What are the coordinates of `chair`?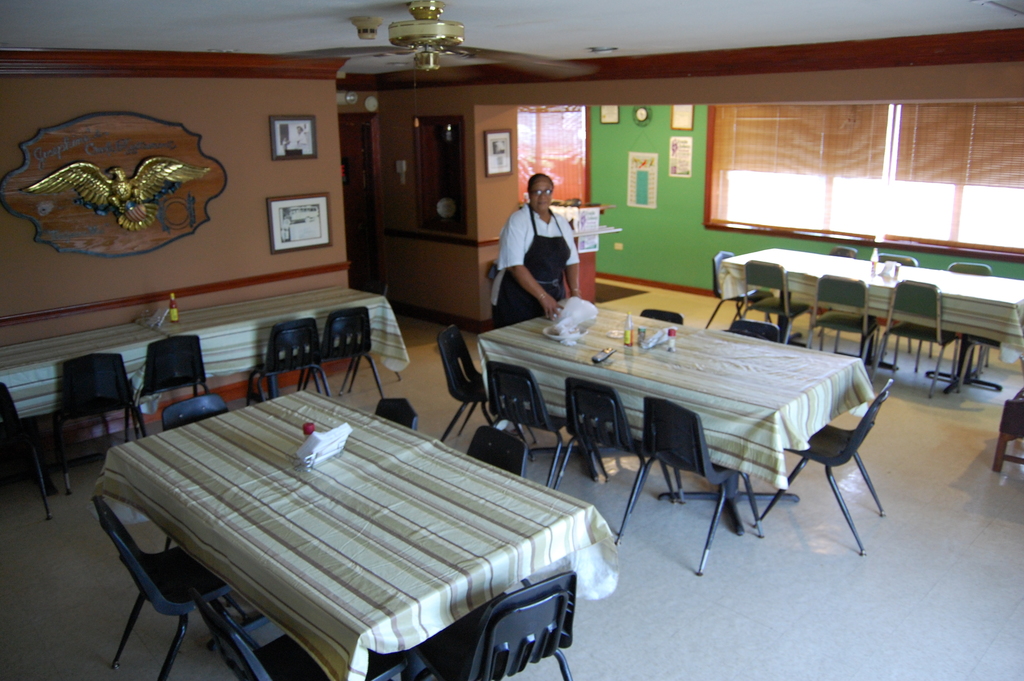
x1=809 y1=272 x2=871 y2=364.
